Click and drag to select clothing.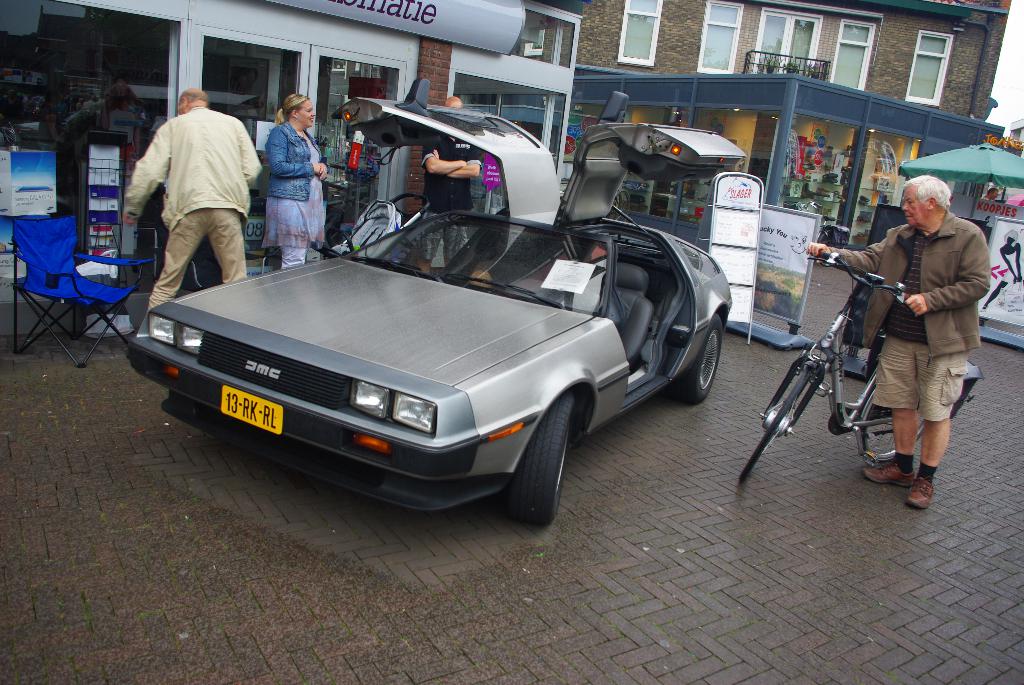
Selection: box(117, 102, 267, 310).
